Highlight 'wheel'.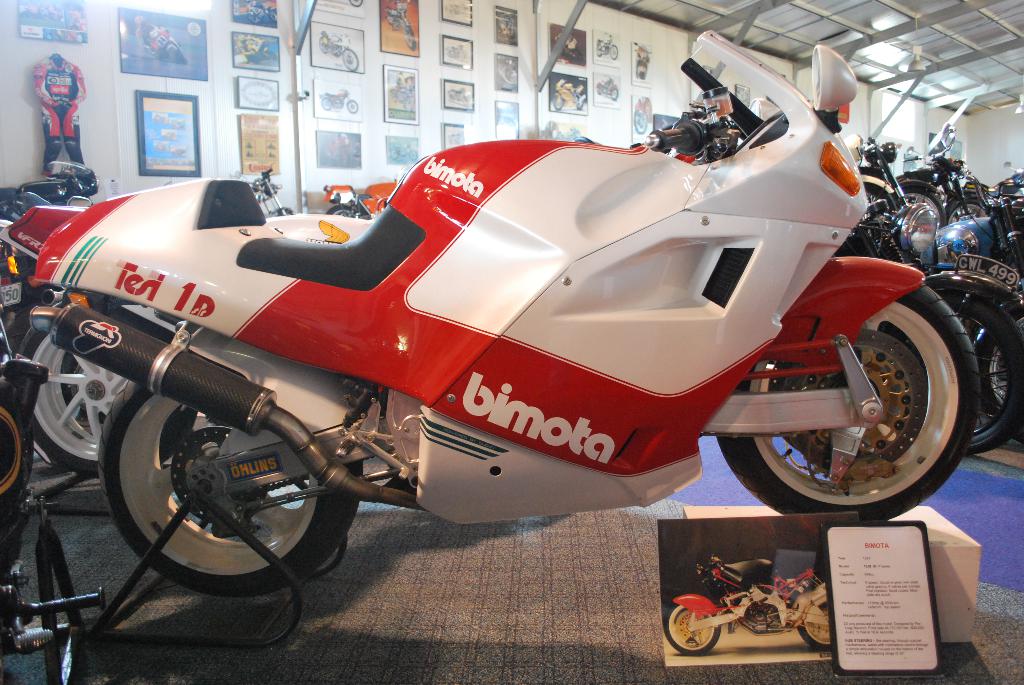
Highlighted region: Rect(554, 95, 562, 109).
